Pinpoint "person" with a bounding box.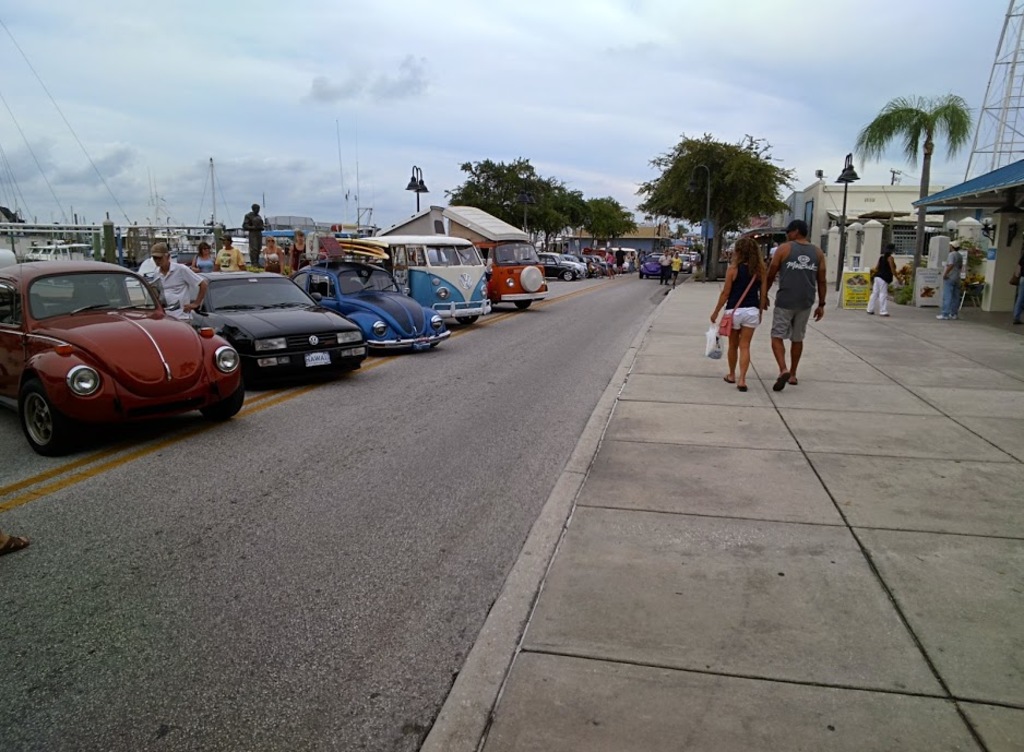
937 240 966 325.
